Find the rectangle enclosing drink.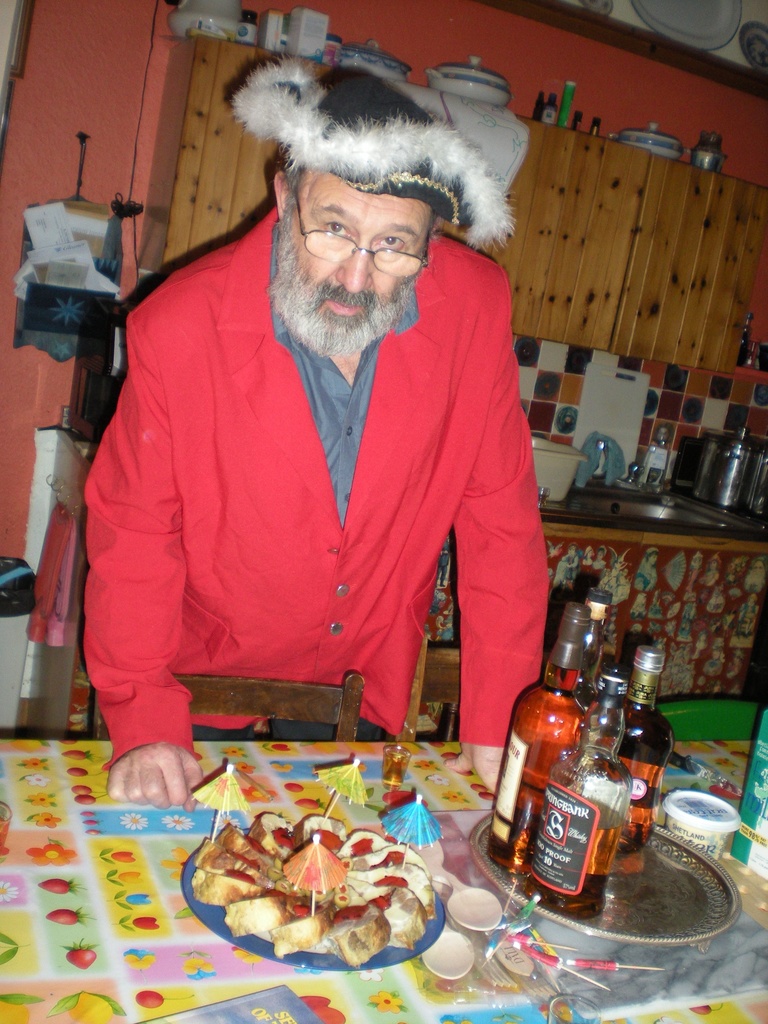
486, 588, 579, 863.
